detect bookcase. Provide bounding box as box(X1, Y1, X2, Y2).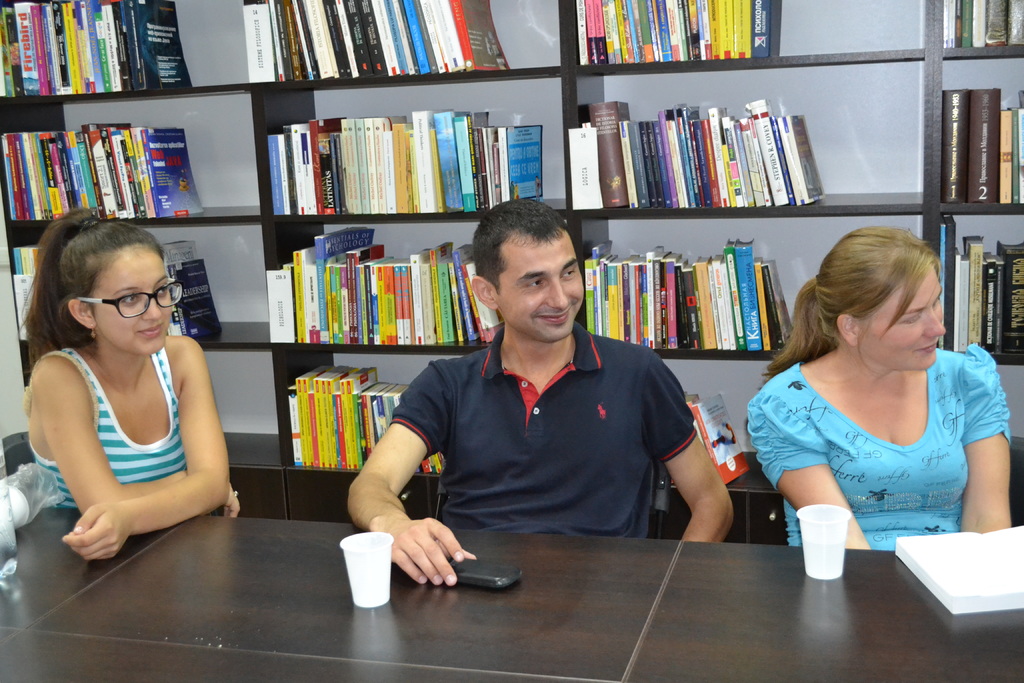
box(0, 9, 1023, 573).
